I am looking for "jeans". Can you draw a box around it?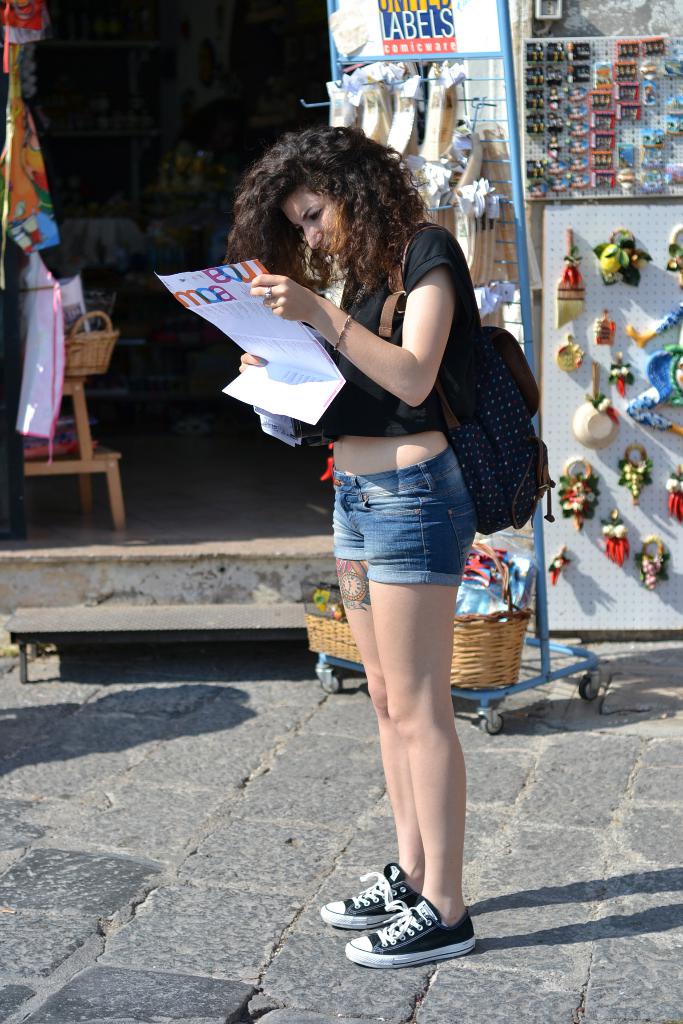
Sure, the bounding box is x1=317, y1=456, x2=487, y2=618.
